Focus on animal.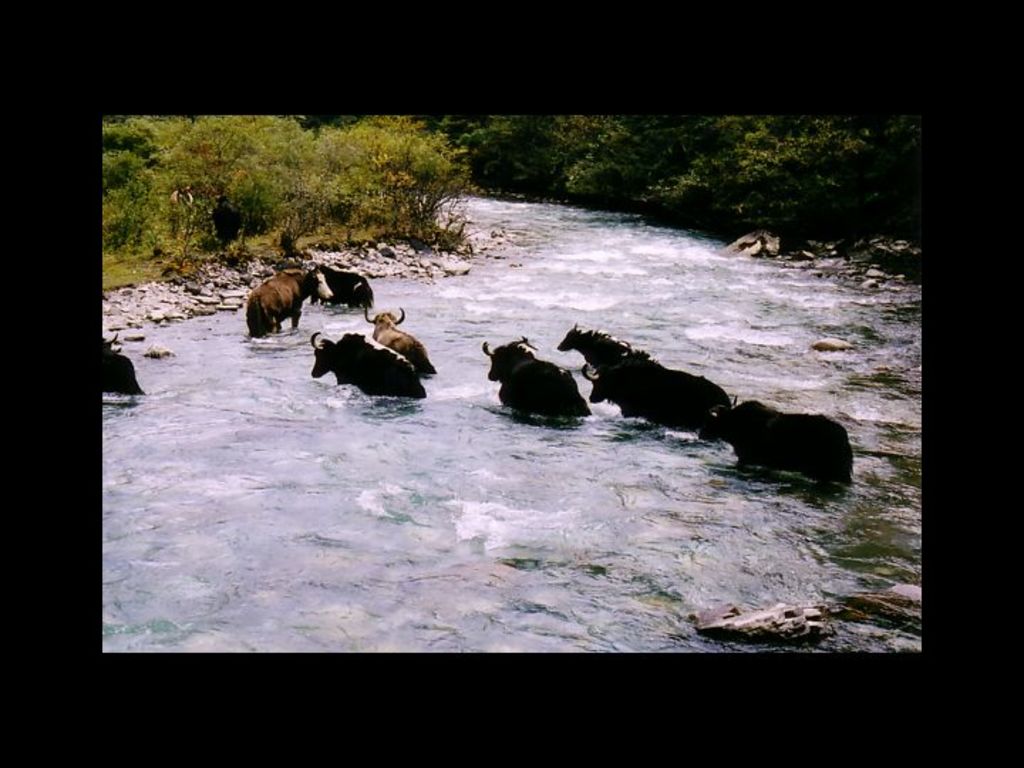
Focused at select_region(249, 265, 317, 341).
